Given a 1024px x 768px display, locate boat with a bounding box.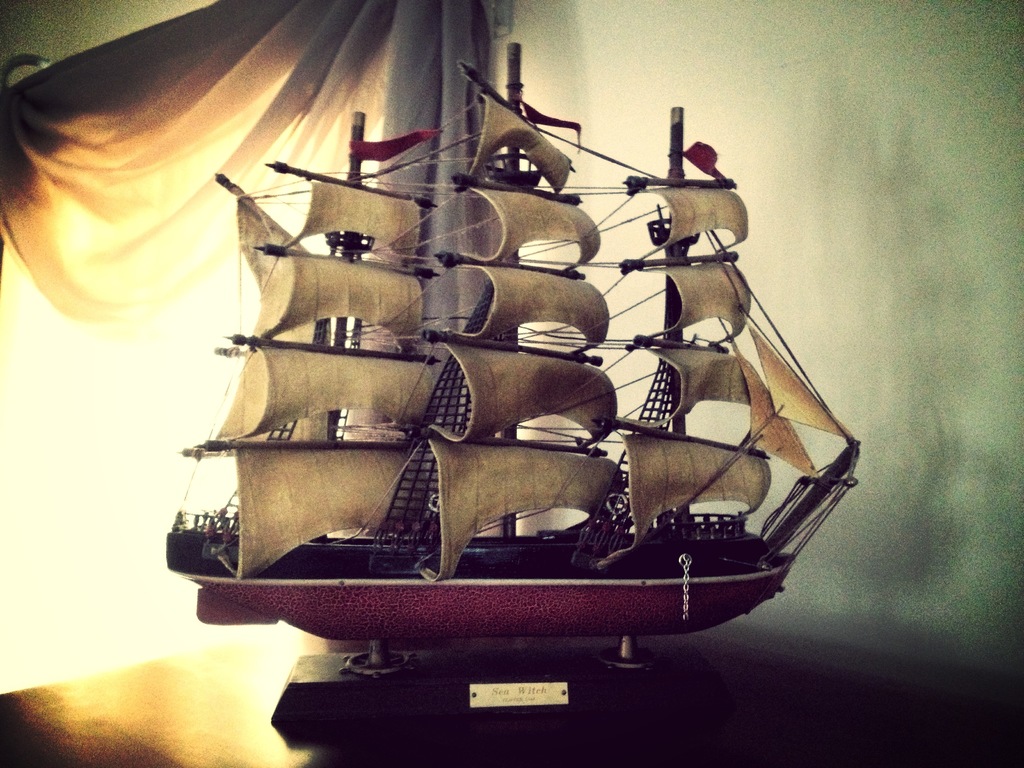
Located: 139:44:860:717.
